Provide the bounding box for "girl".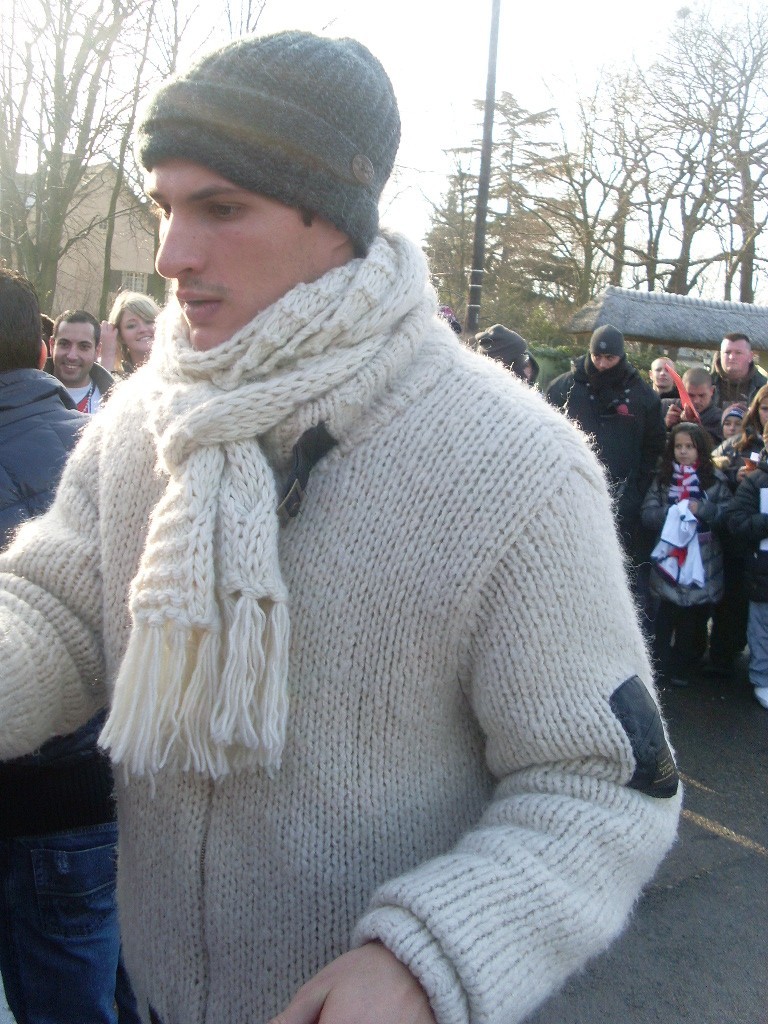
732 380 767 480.
